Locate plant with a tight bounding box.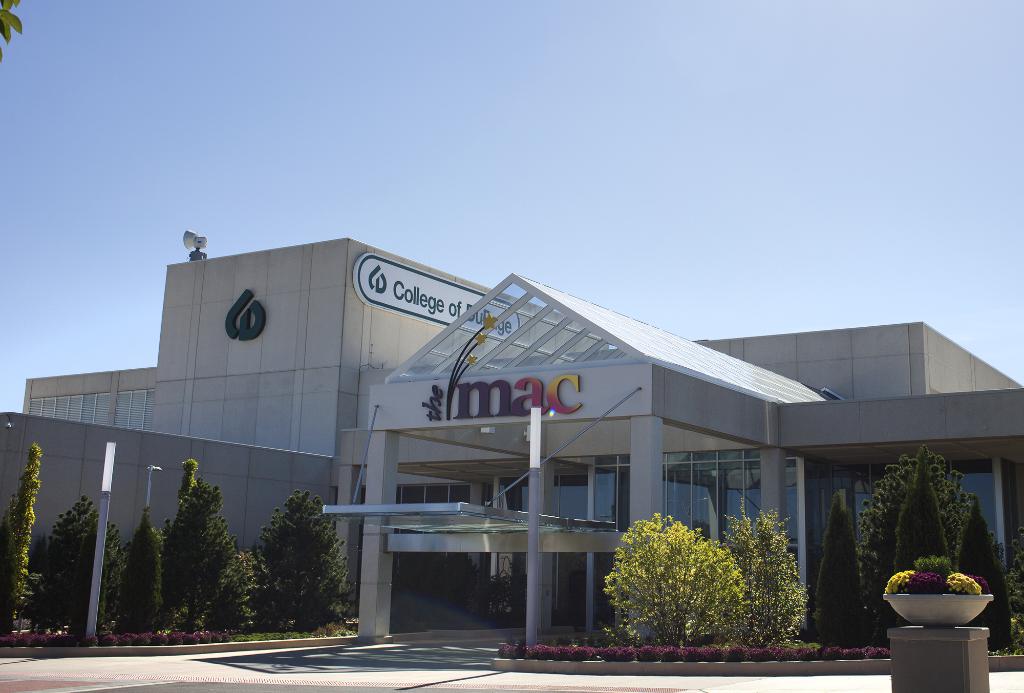
Rect(243, 472, 353, 646).
